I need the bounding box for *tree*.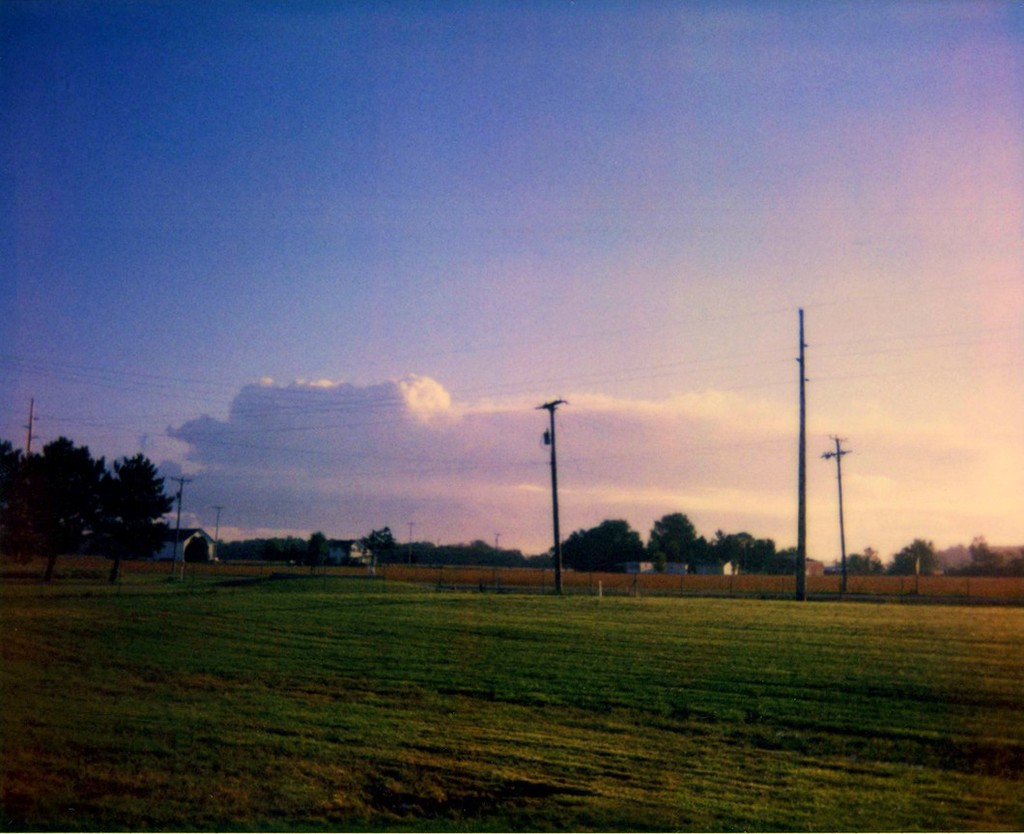
Here it is: pyautogui.locateOnScreen(36, 432, 182, 564).
